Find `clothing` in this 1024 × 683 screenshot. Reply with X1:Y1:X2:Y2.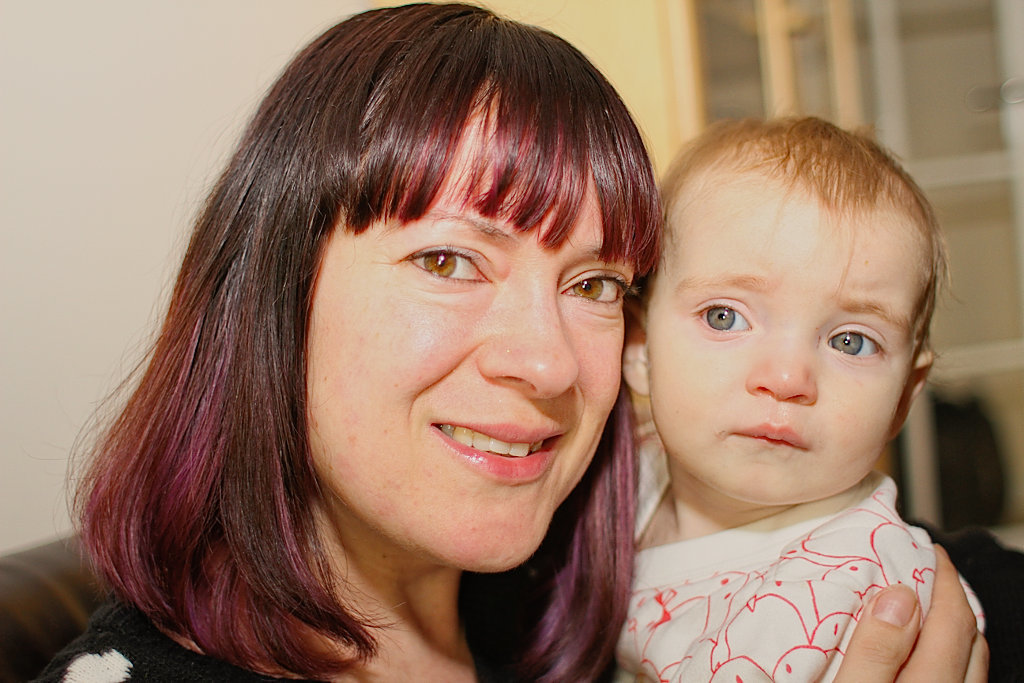
61:606:293:682.
